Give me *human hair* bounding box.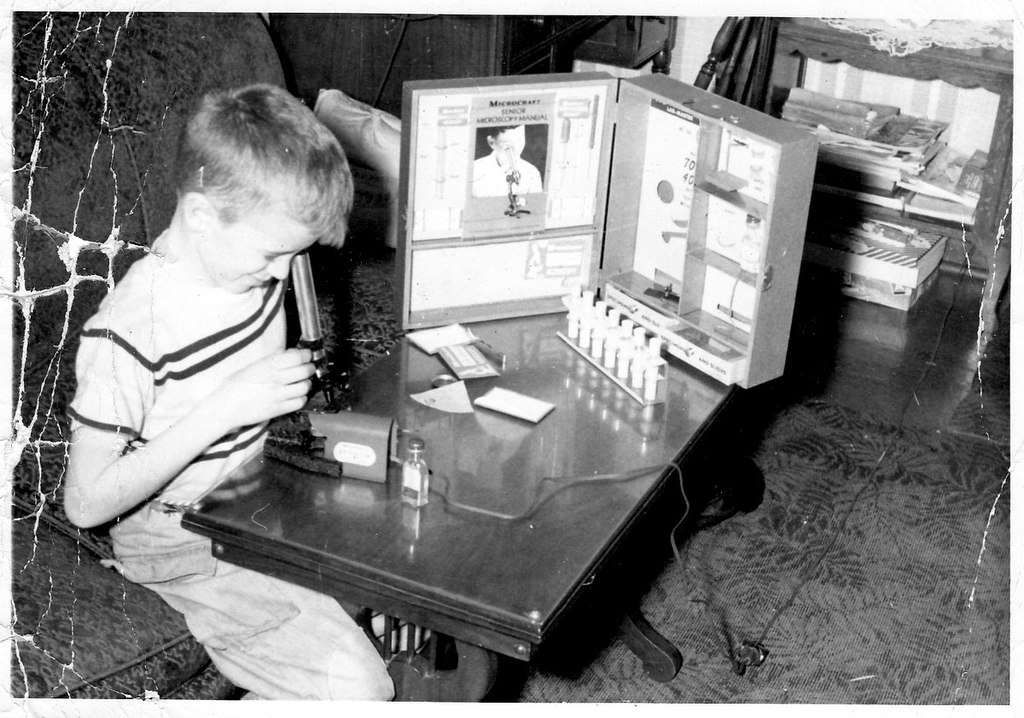
detection(490, 126, 526, 143).
